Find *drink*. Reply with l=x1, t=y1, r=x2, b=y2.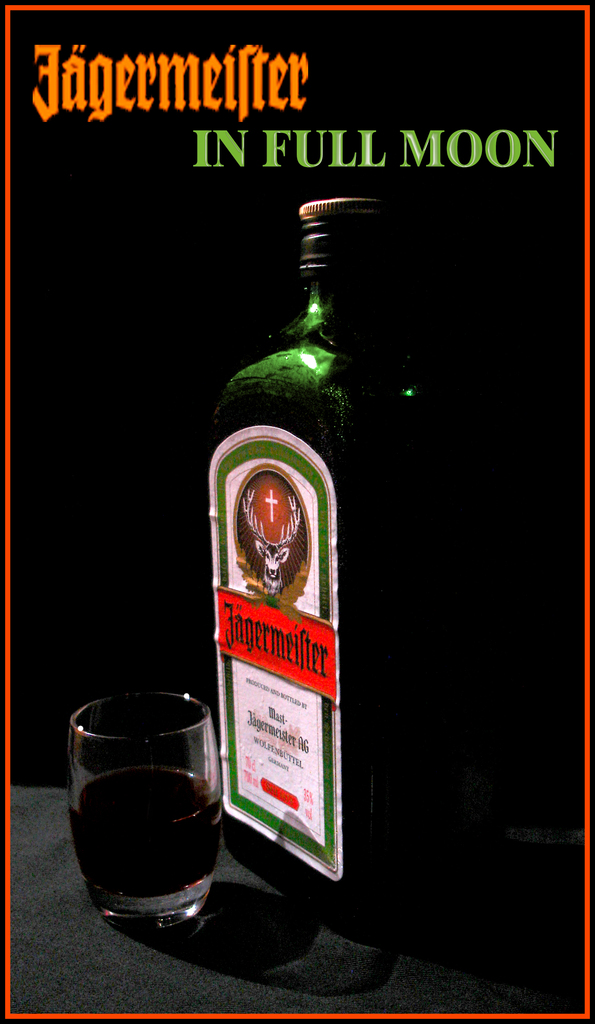
l=69, t=697, r=215, b=915.
